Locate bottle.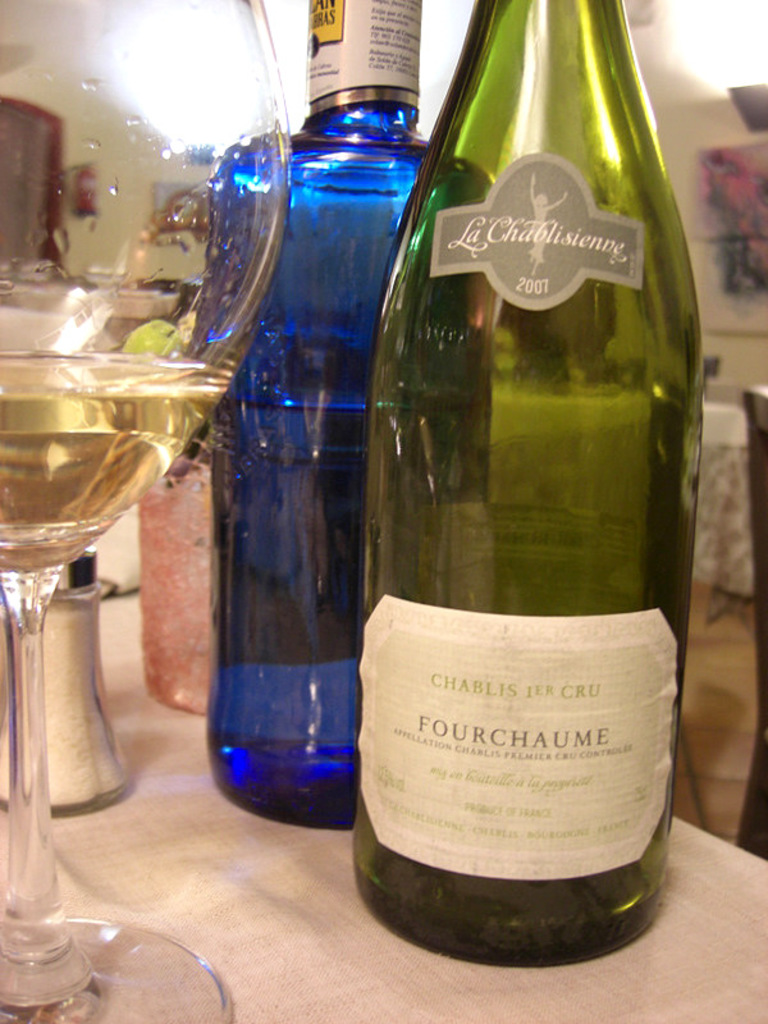
Bounding box: box=[212, 0, 442, 822].
